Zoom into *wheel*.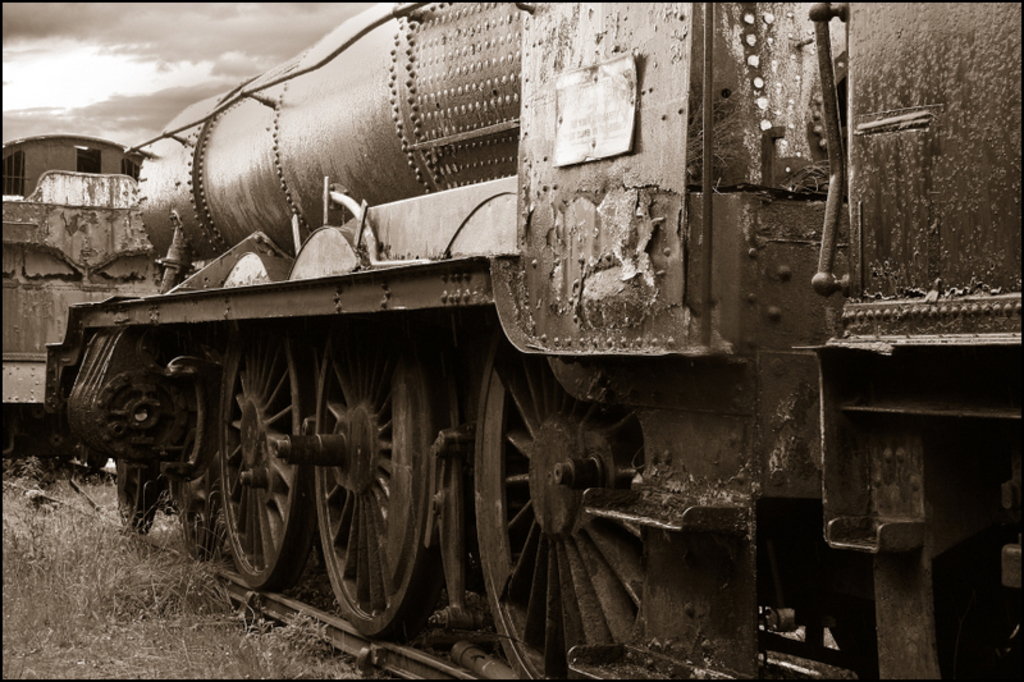
Zoom target: (x1=750, y1=563, x2=879, y2=681).
